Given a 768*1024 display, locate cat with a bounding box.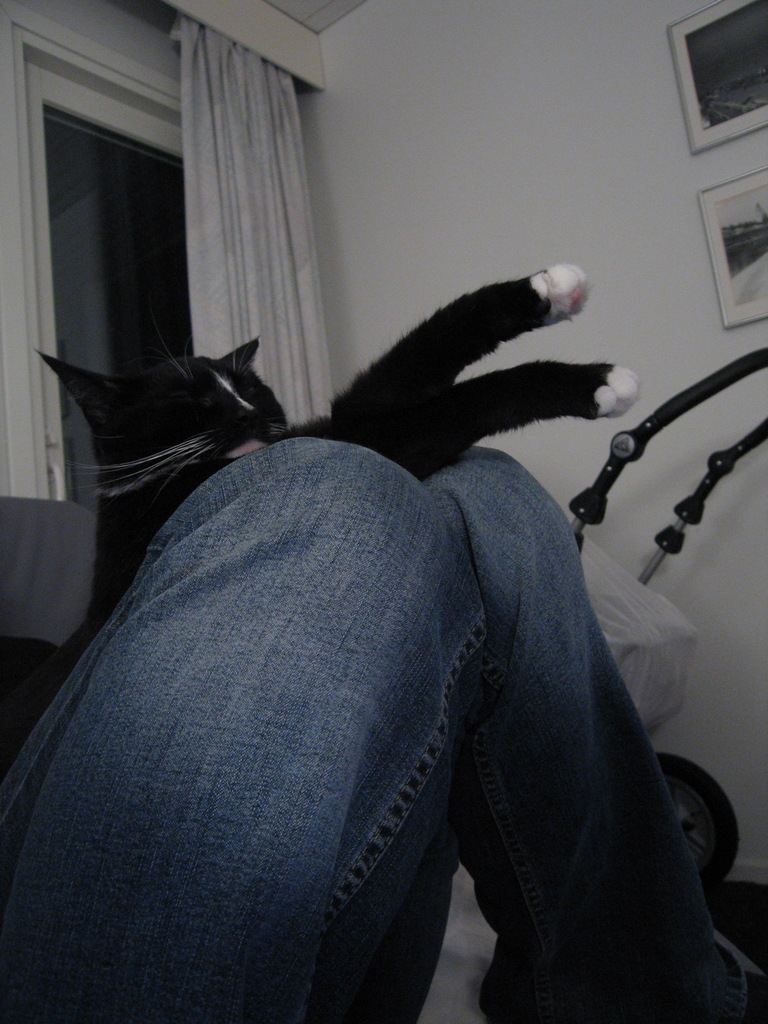
Located: rect(32, 261, 639, 659).
